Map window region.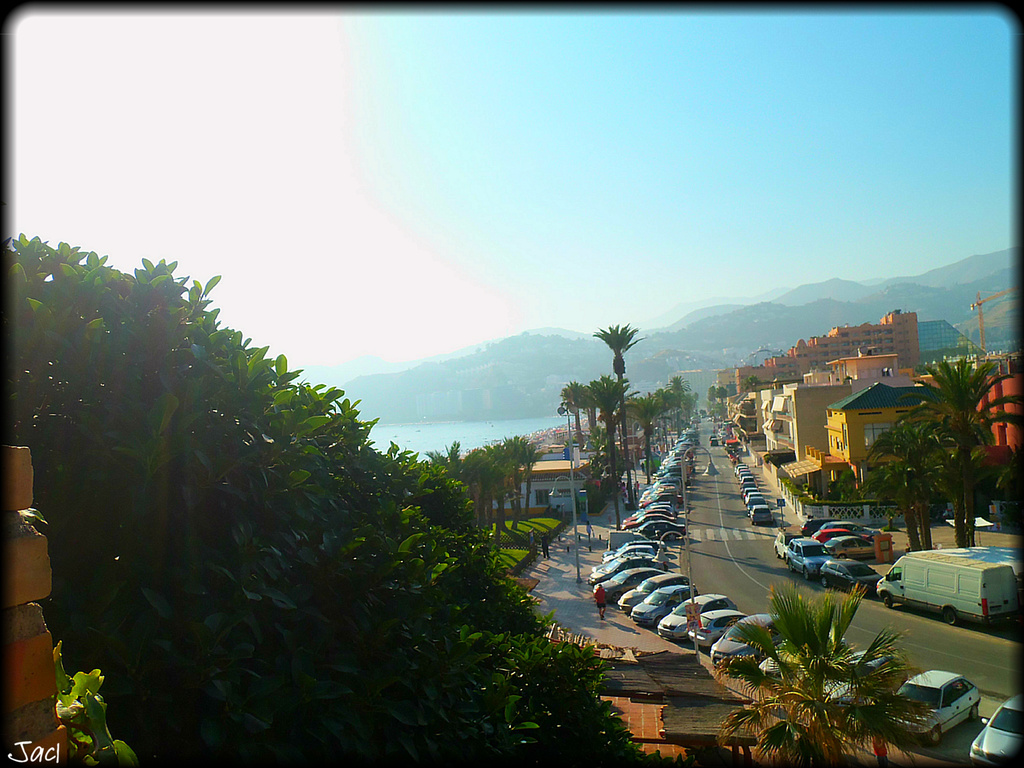
Mapped to [x1=861, y1=419, x2=897, y2=449].
